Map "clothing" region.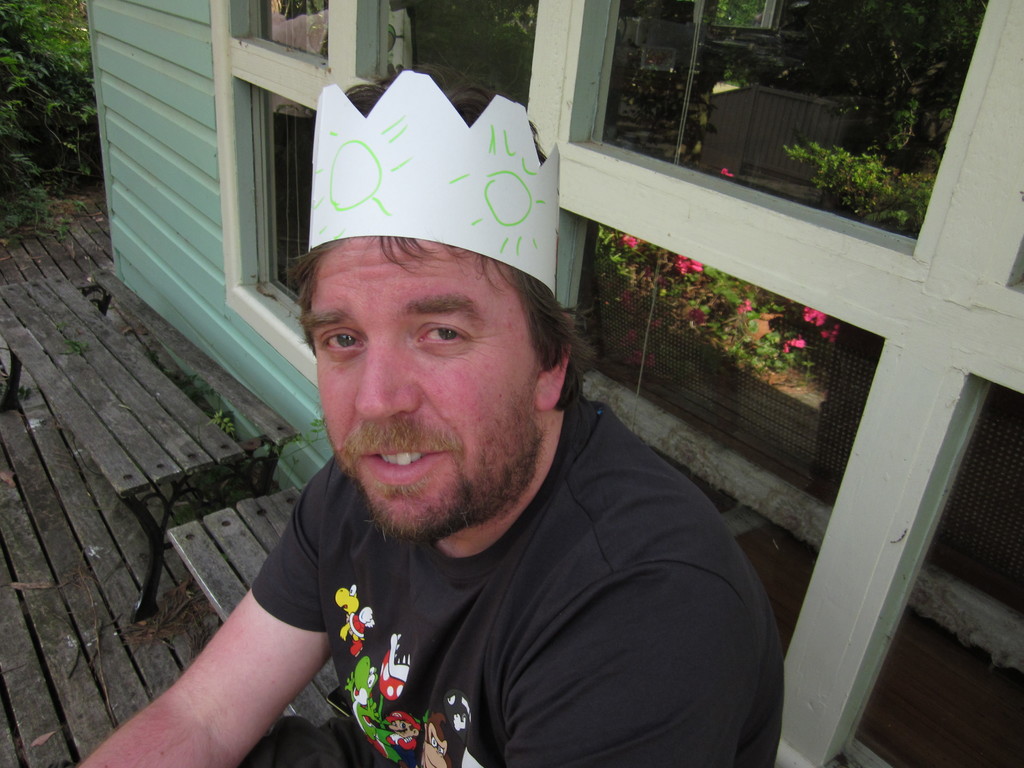
Mapped to bbox=(173, 354, 786, 762).
